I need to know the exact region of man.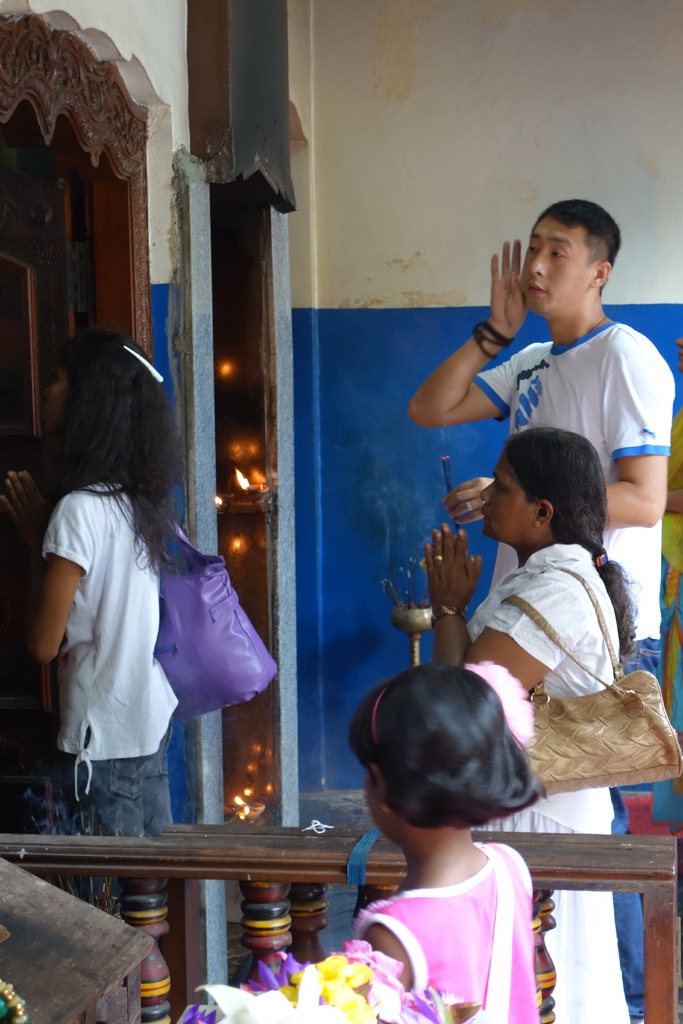
Region: pyautogui.locateOnScreen(406, 203, 671, 1018).
